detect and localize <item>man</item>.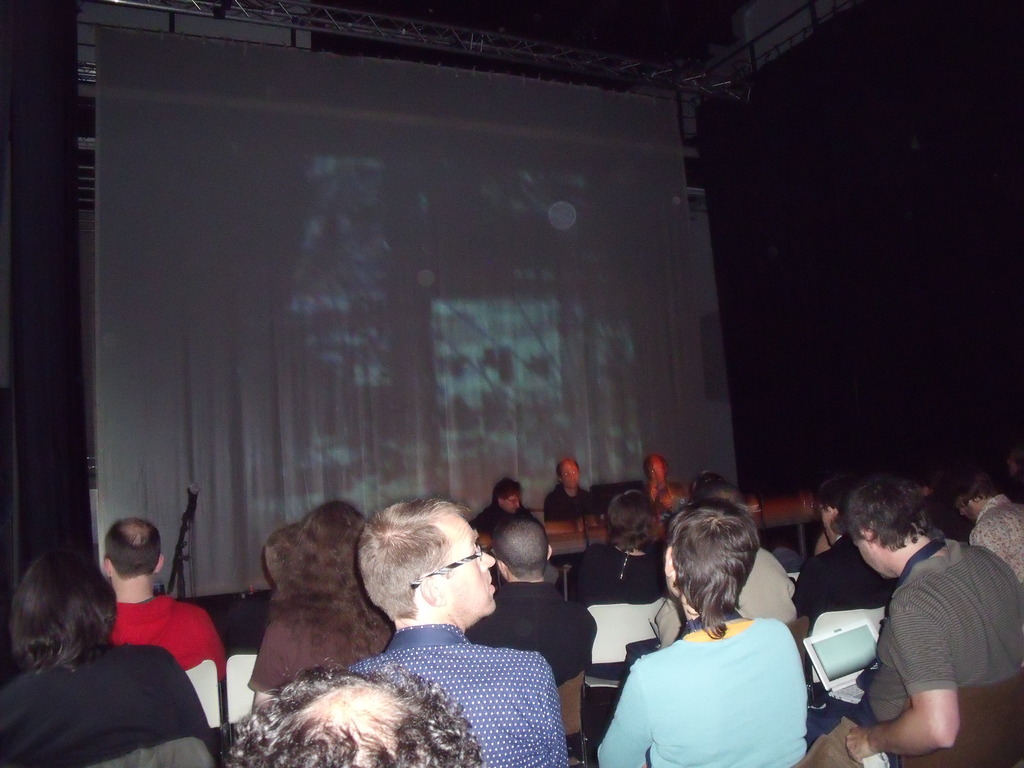
Localized at rect(100, 515, 227, 679).
